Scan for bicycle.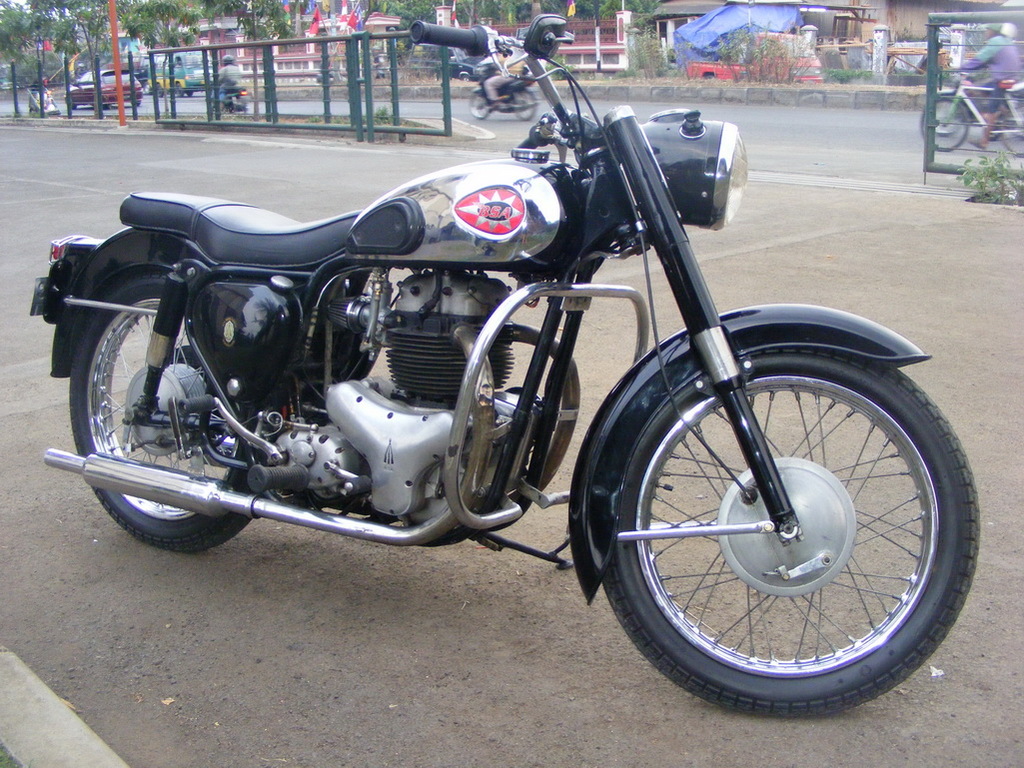
Scan result: crop(920, 63, 1023, 155).
